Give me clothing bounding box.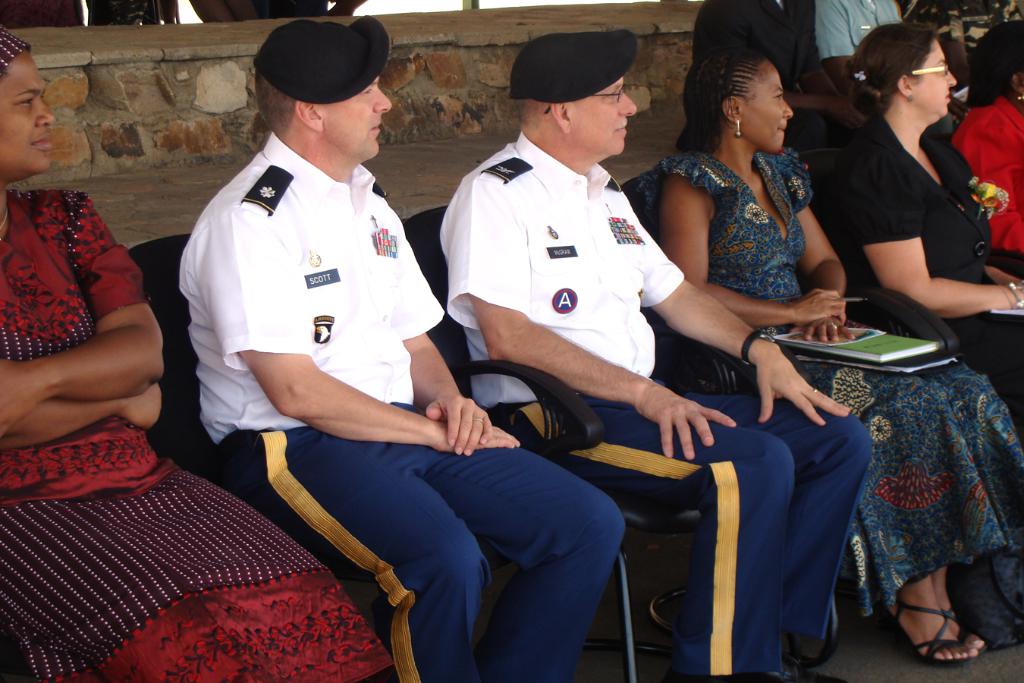
[x1=805, y1=0, x2=903, y2=54].
